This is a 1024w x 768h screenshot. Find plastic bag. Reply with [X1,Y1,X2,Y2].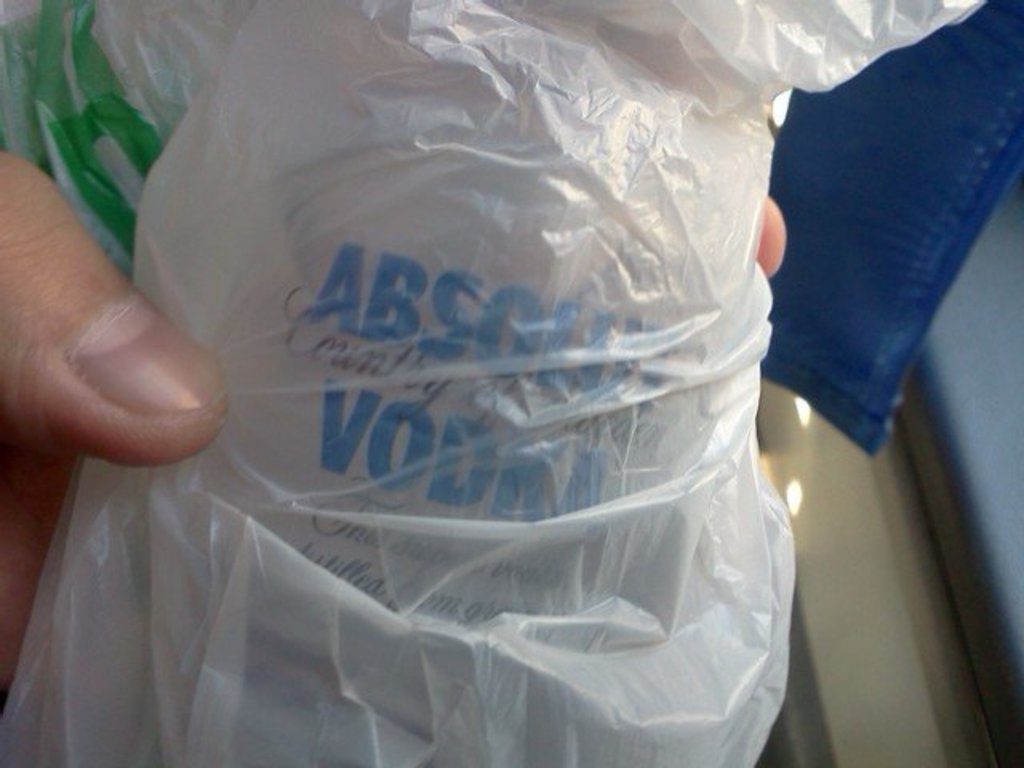
[0,0,979,766].
